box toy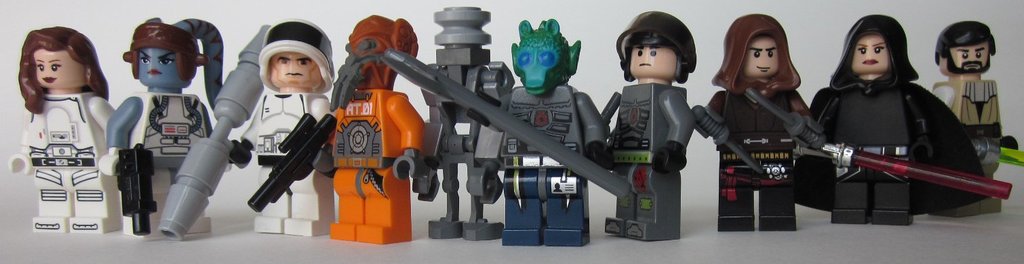
309 7 635 255
